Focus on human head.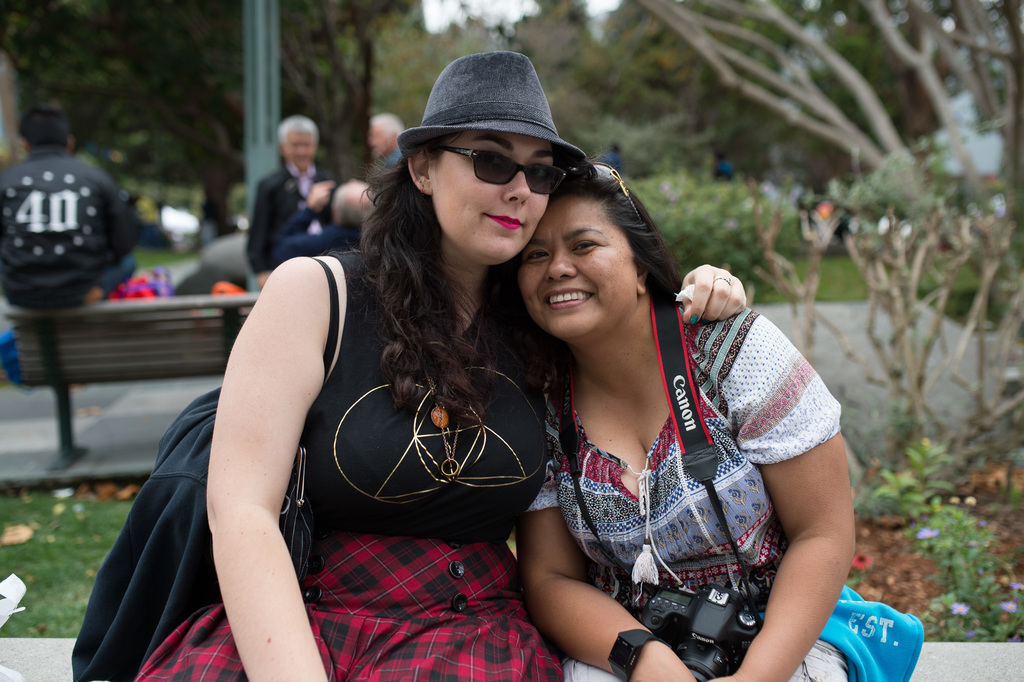
Focused at rect(278, 115, 315, 178).
